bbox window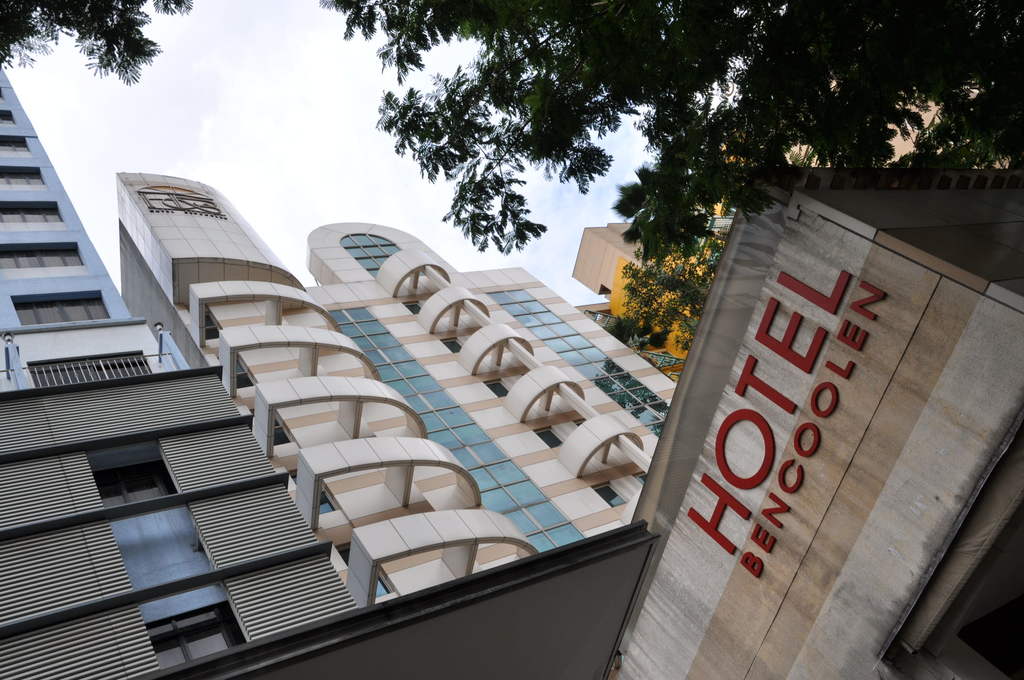
pyautogui.locateOnScreen(0, 109, 13, 124)
